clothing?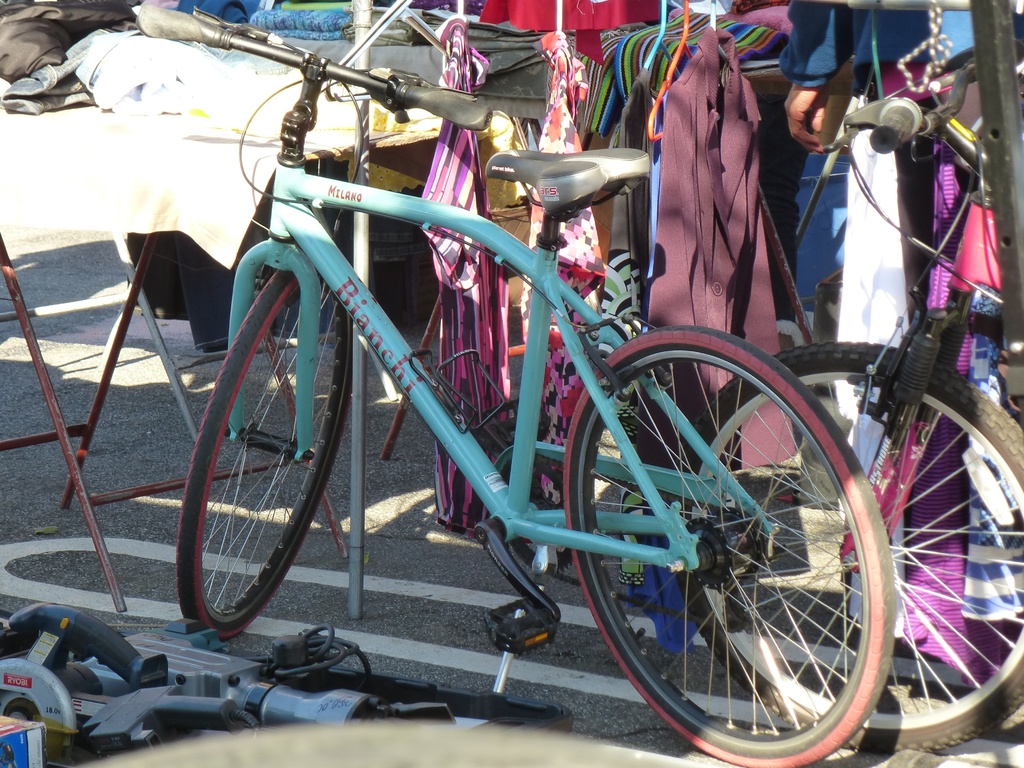
[x1=415, y1=29, x2=486, y2=537]
